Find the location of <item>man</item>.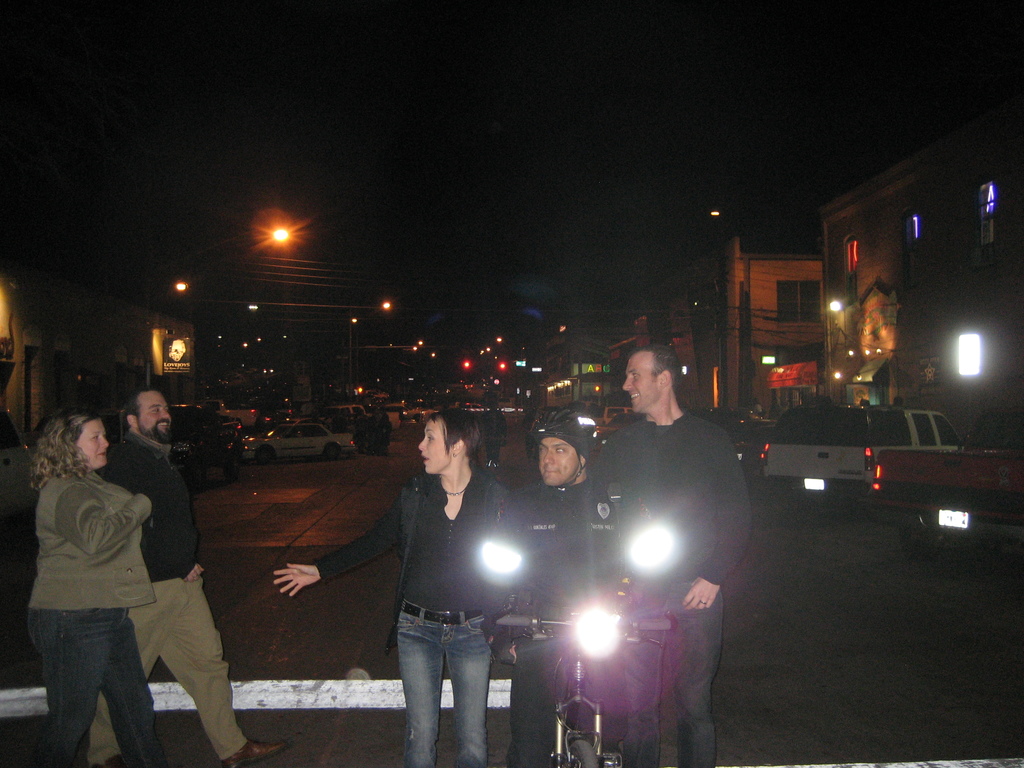
Location: <bbox>86, 385, 299, 767</bbox>.
